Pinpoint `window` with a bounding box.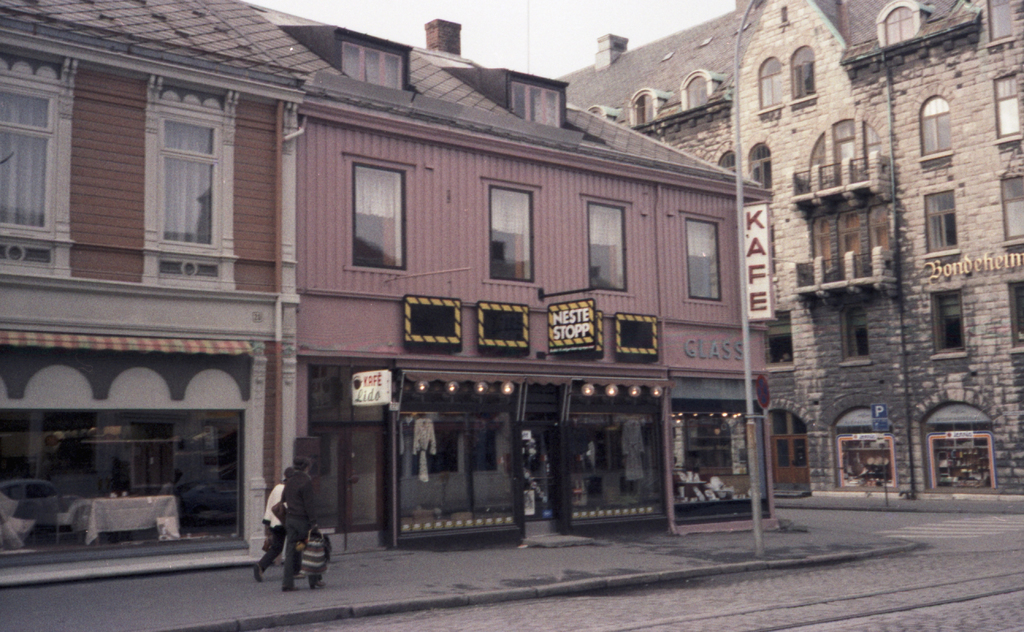
{"left": 1002, "top": 182, "right": 1023, "bottom": 243}.
